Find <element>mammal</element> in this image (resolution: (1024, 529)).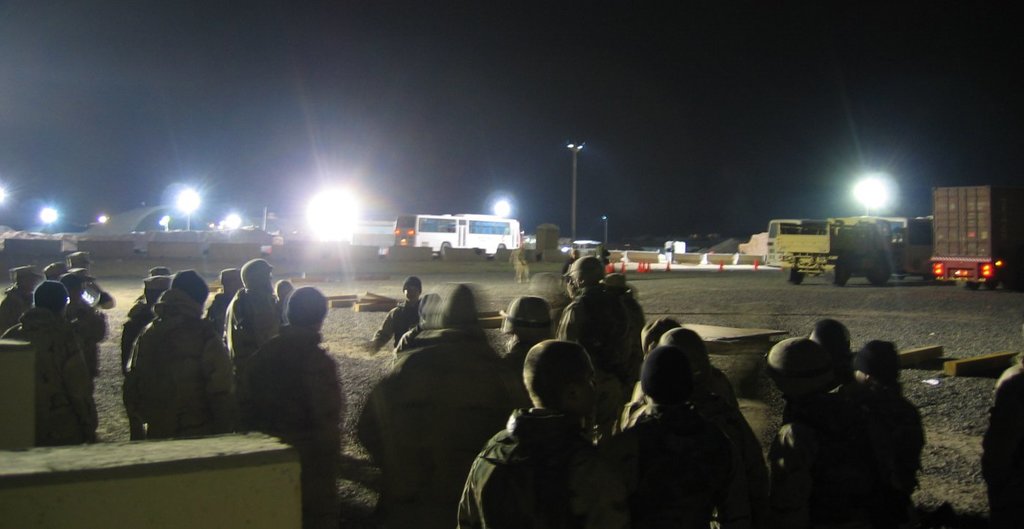
Rect(394, 288, 449, 367).
